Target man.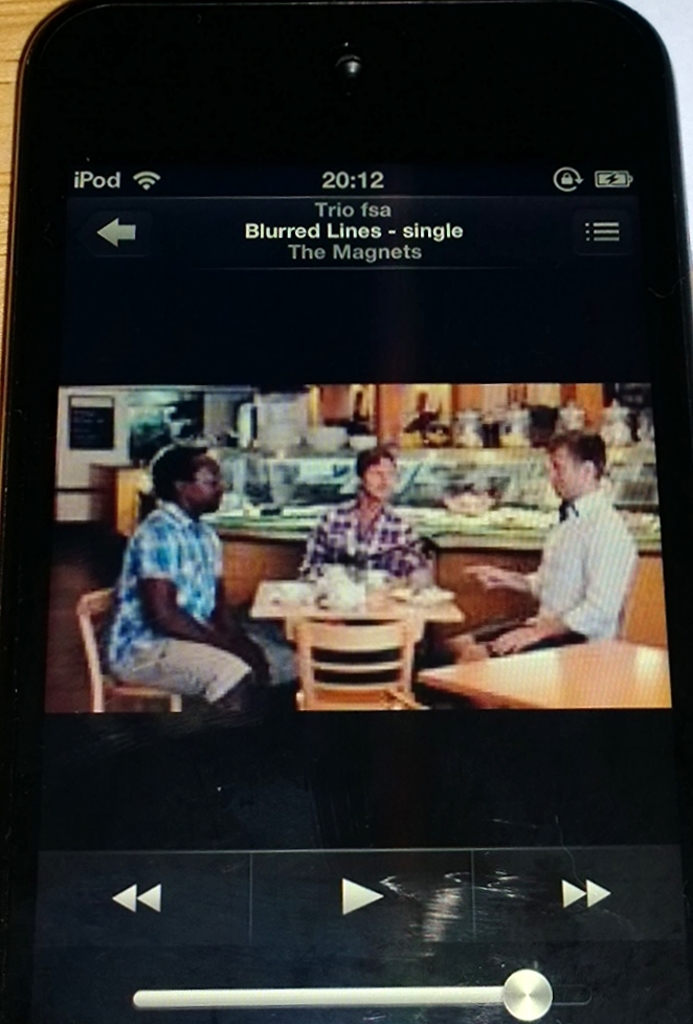
Target region: 298,447,431,579.
